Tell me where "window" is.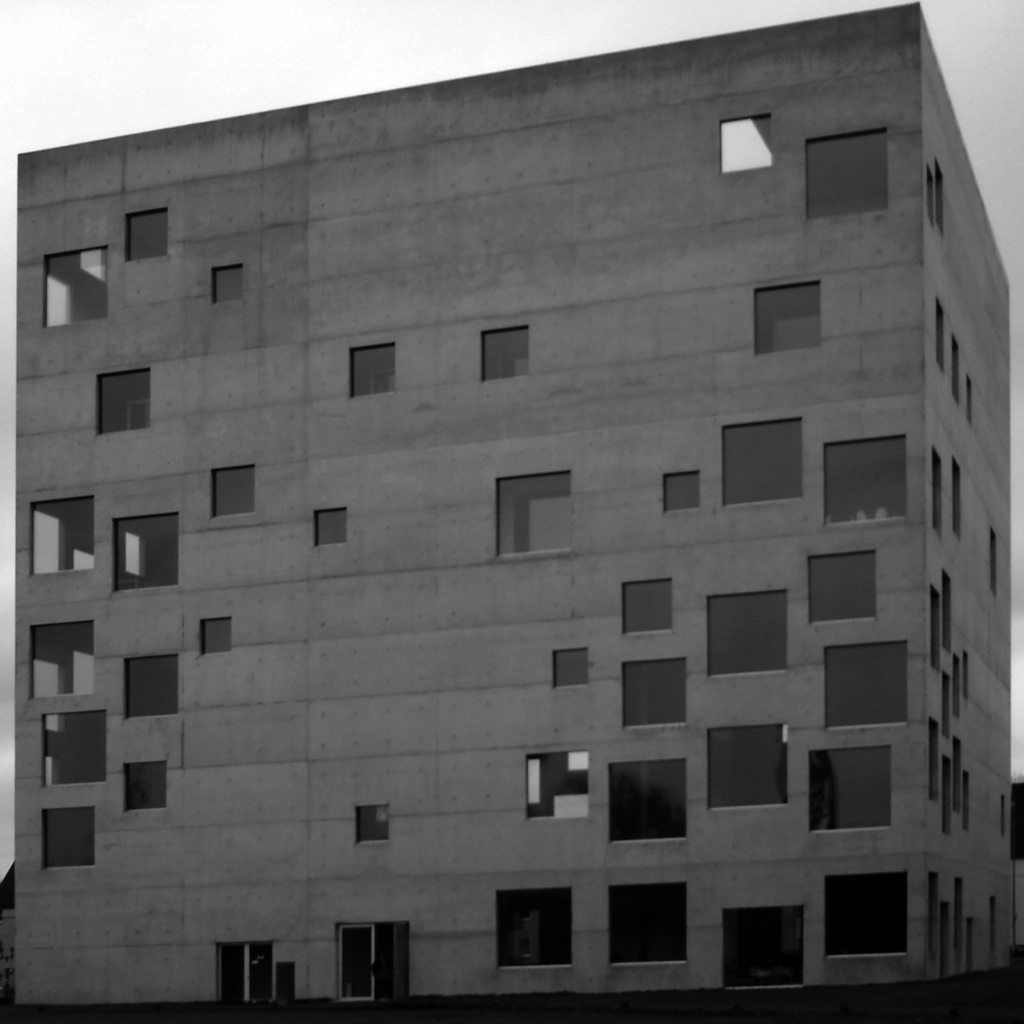
"window" is at box=[34, 618, 93, 700].
